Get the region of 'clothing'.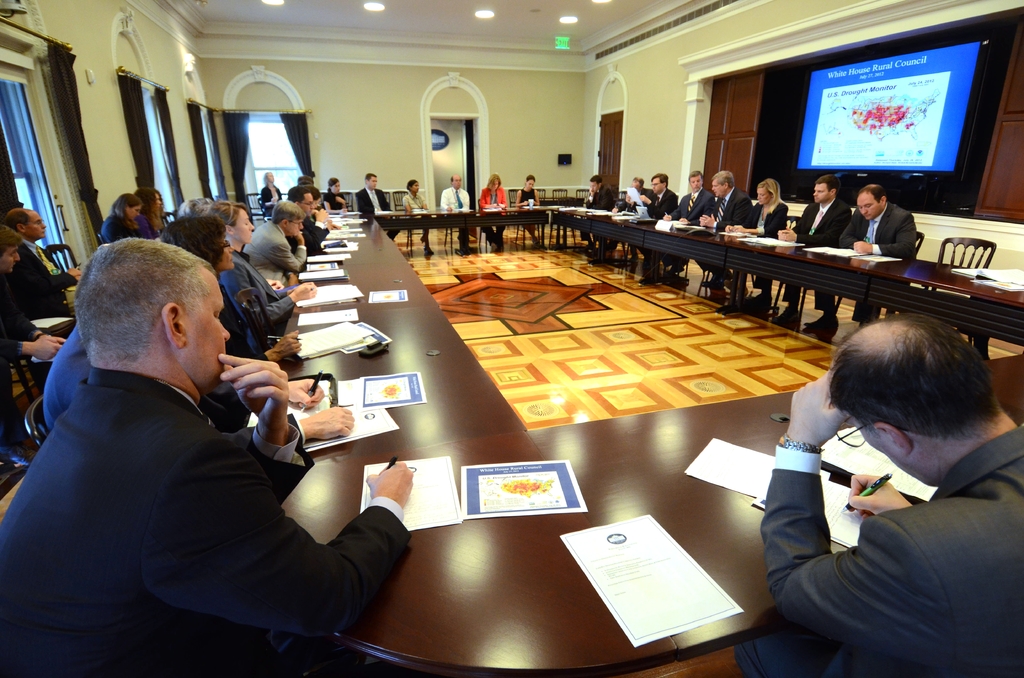
crop(693, 186, 752, 274).
